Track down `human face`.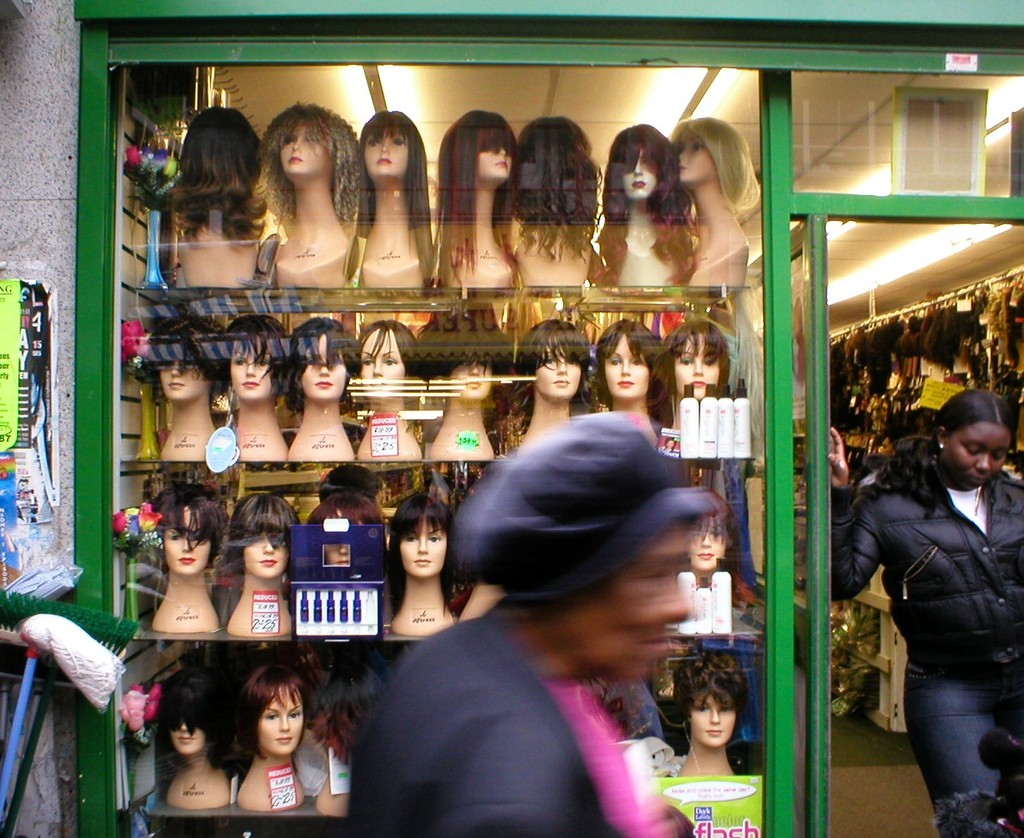
Tracked to pyautogui.locateOnScreen(392, 519, 447, 573).
